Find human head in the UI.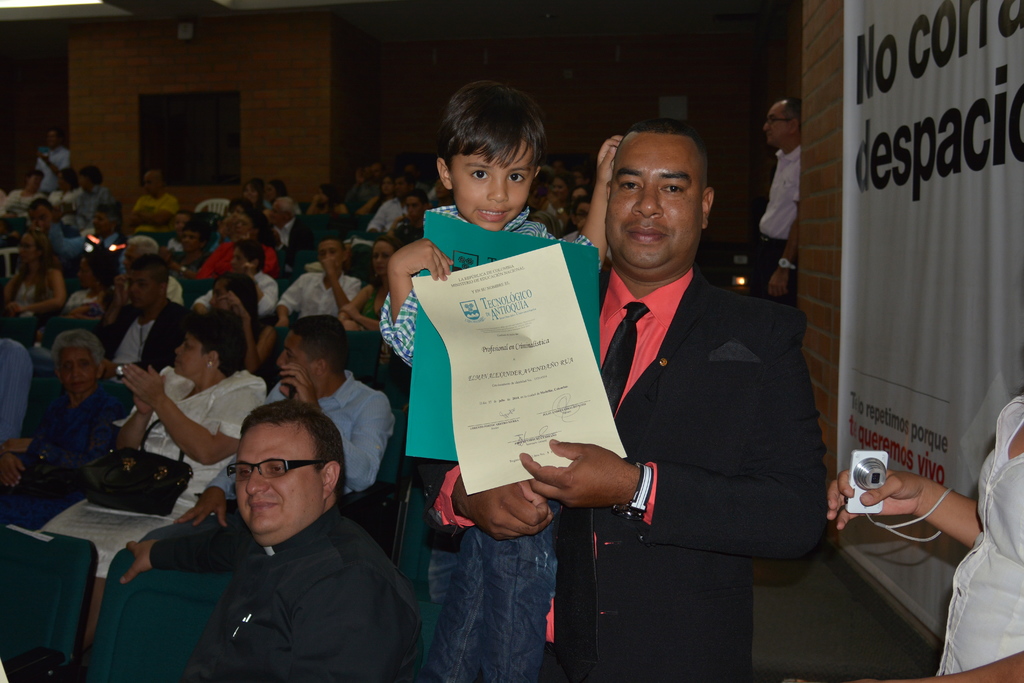
UI element at left=386, top=172, right=415, bottom=201.
